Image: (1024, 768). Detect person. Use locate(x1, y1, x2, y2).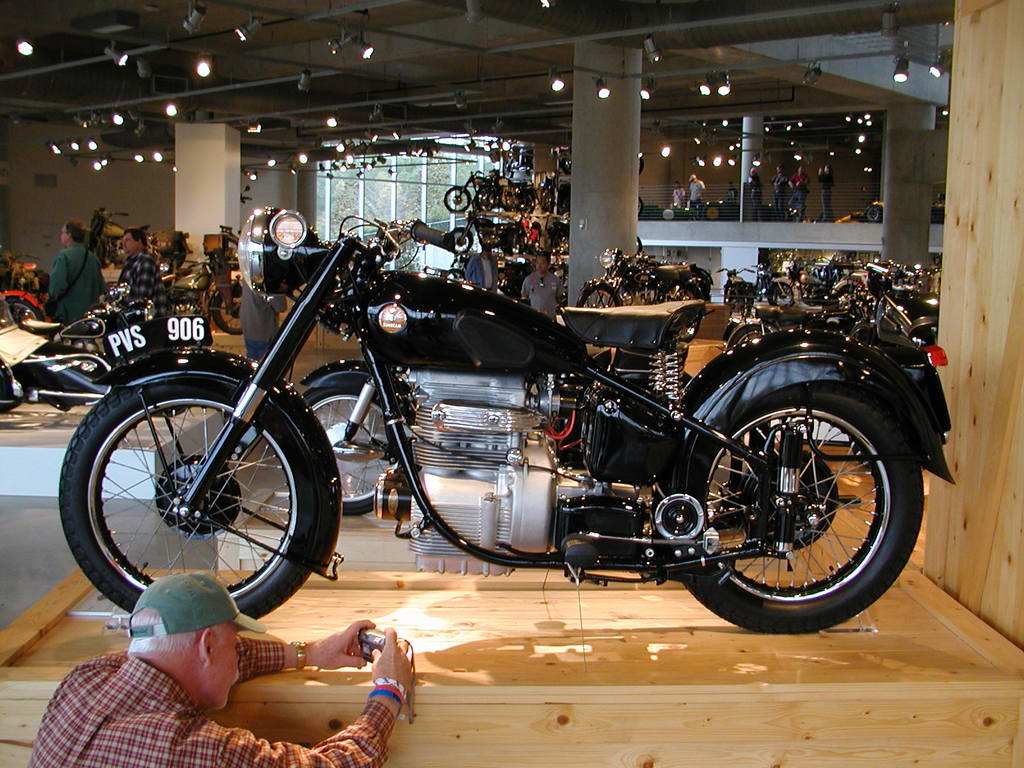
locate(793, 166, 809, 223).
